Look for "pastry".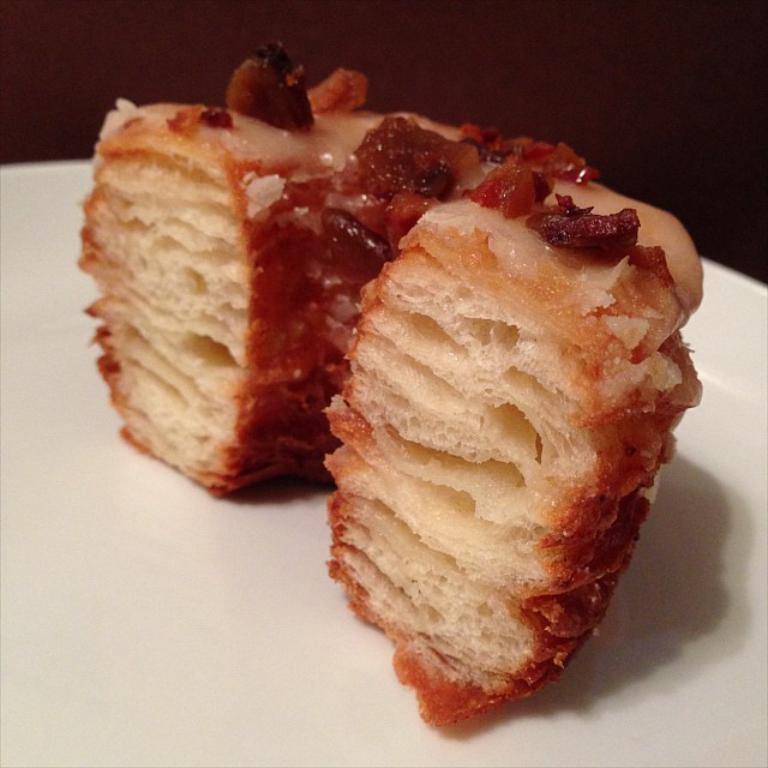
Found: bbox=(319, 127, 700, 718).
